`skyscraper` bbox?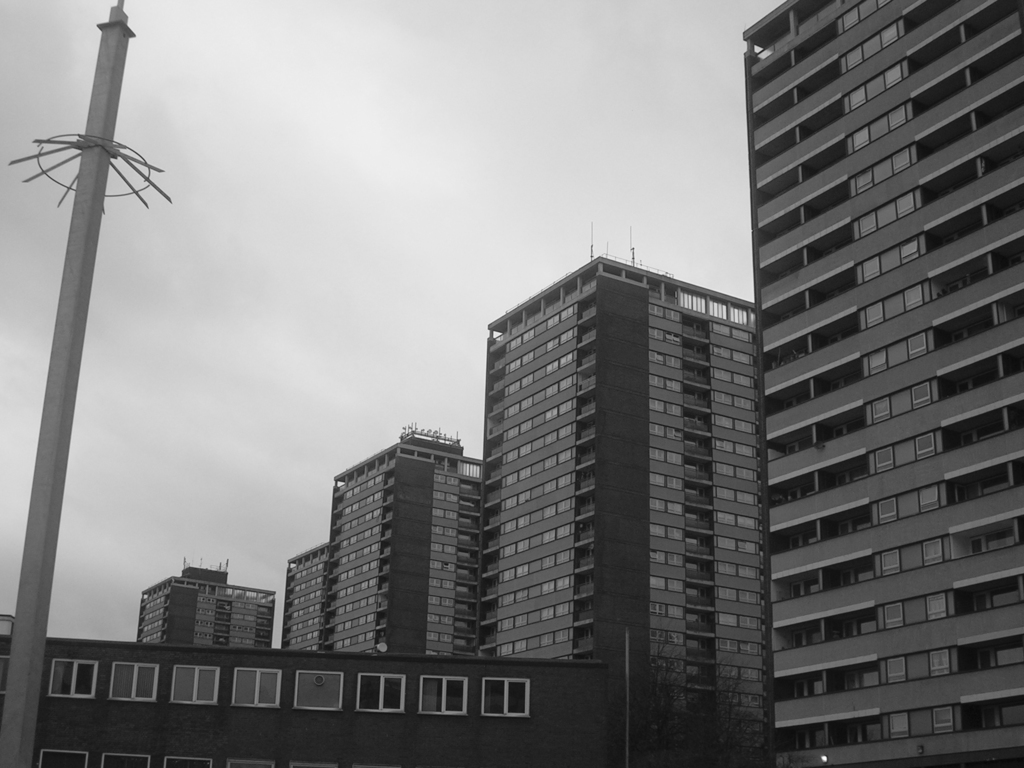
[285, 542, 328, 656]
